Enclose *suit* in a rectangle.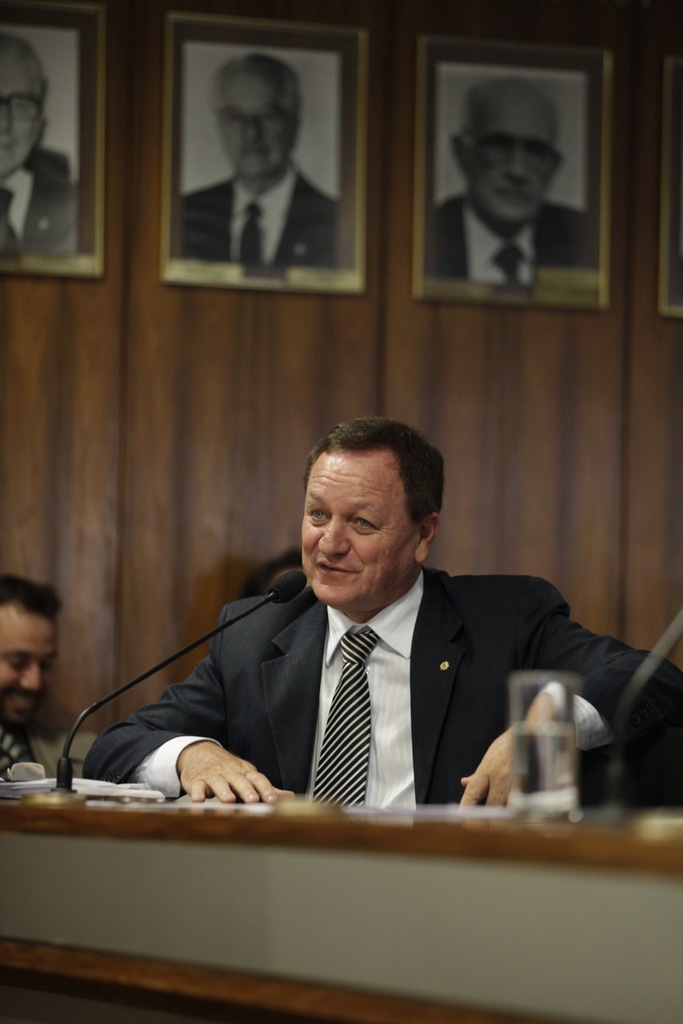
x1=0 y1=167 x2=76 y2=257.
